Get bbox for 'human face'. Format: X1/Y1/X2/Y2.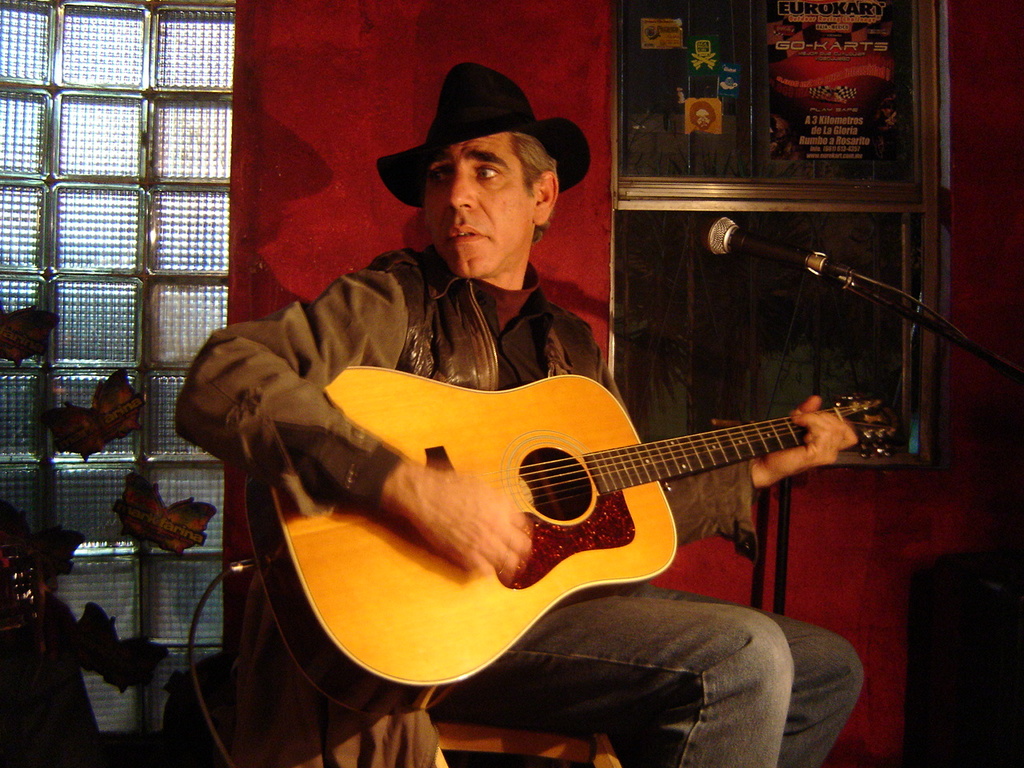
425/133/529/279.
